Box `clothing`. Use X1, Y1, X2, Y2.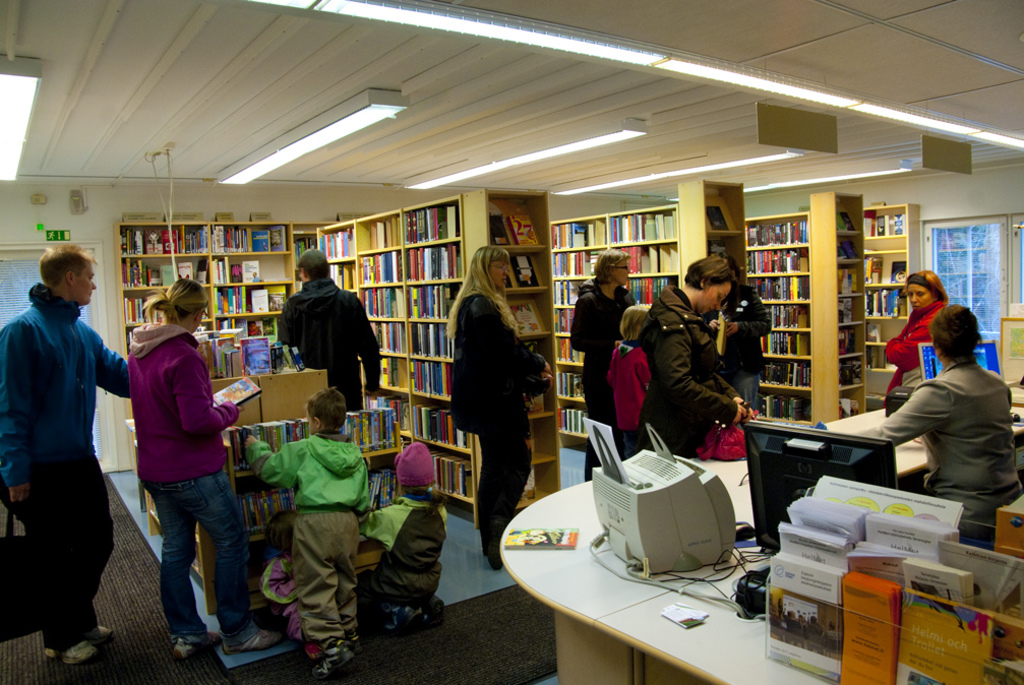
247, 429, 376, 658.
